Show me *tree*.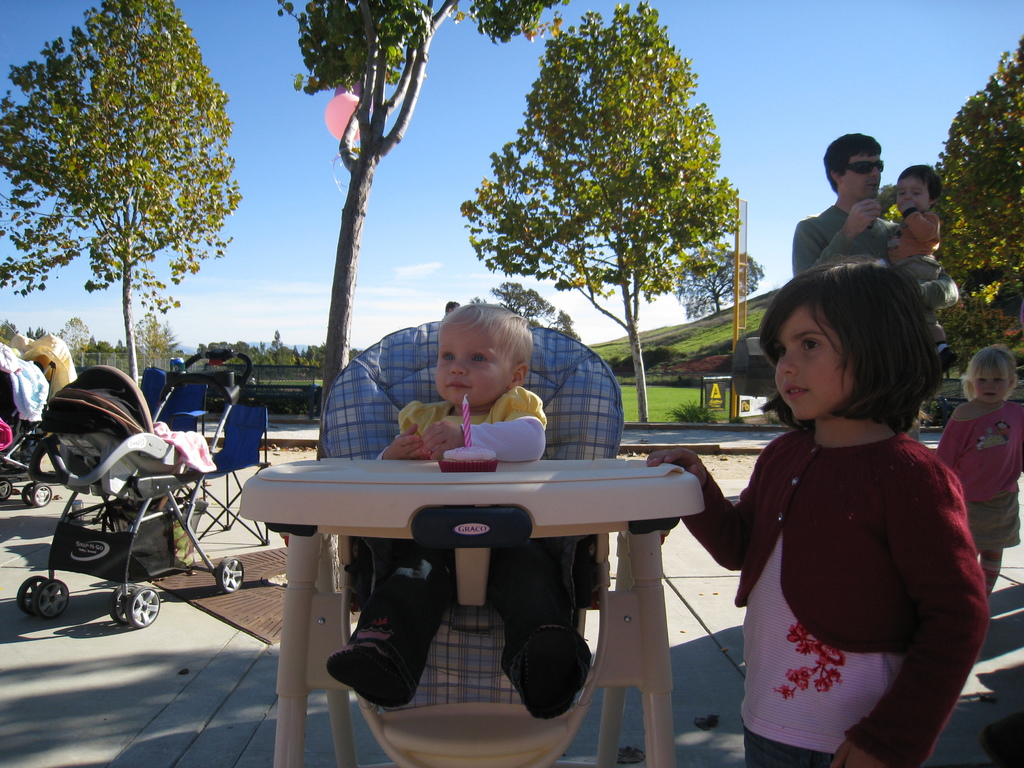
*tree* is here: [0,0,242,386].
